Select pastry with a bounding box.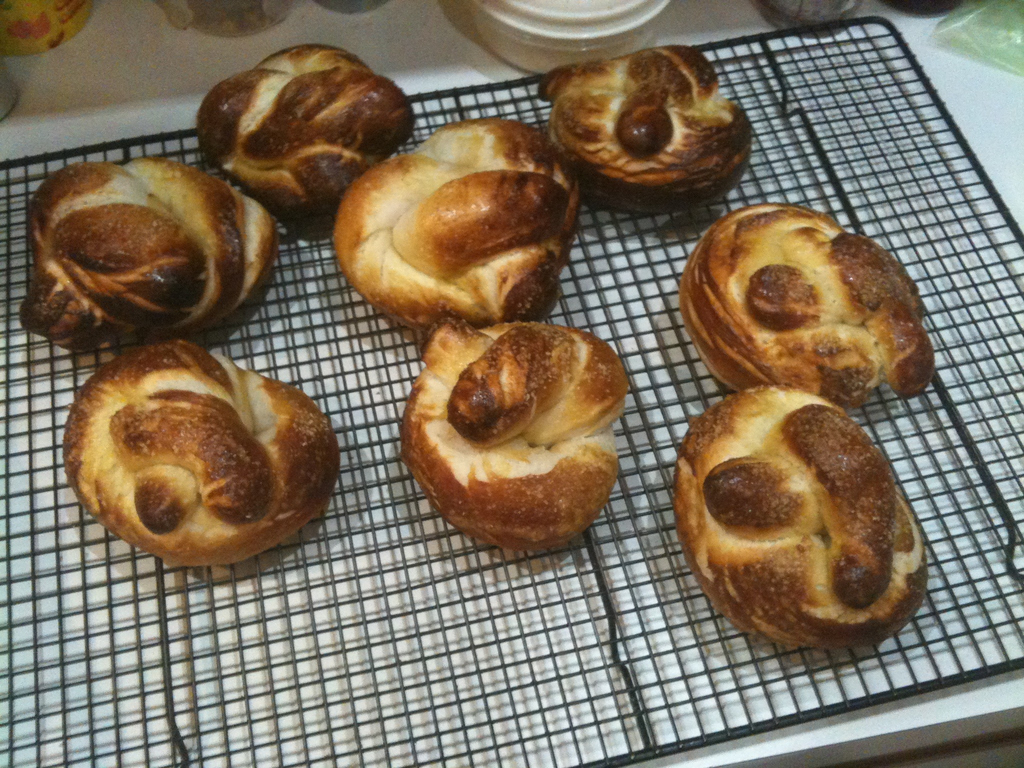
bbox=(394, 314, 627, 556).
